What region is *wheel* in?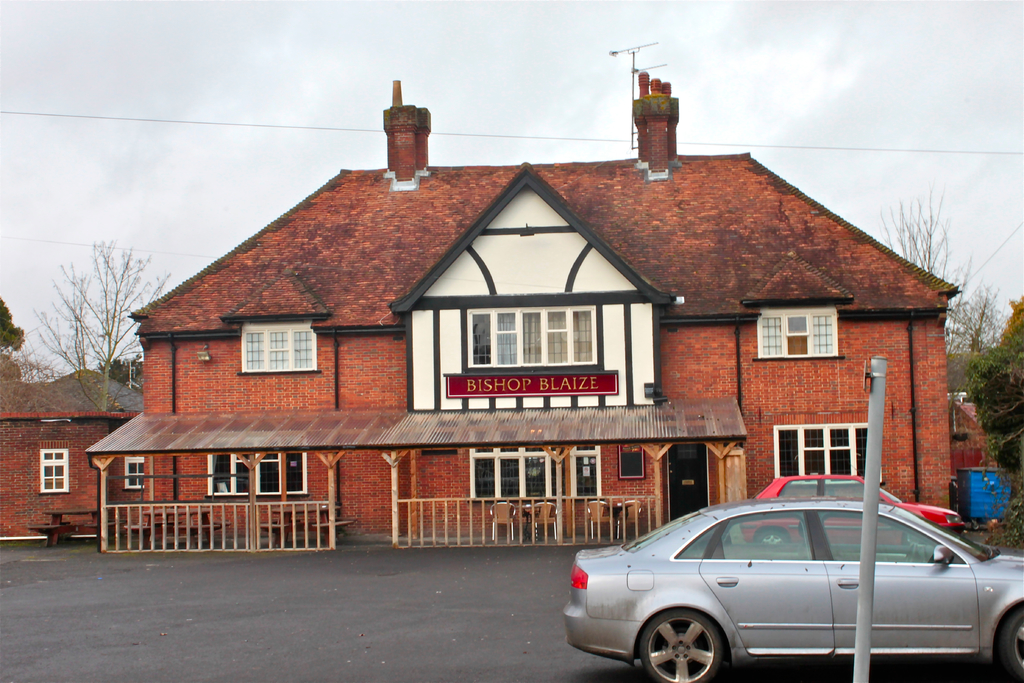
<bbox>755, 529, 787, 545</bbox>.
